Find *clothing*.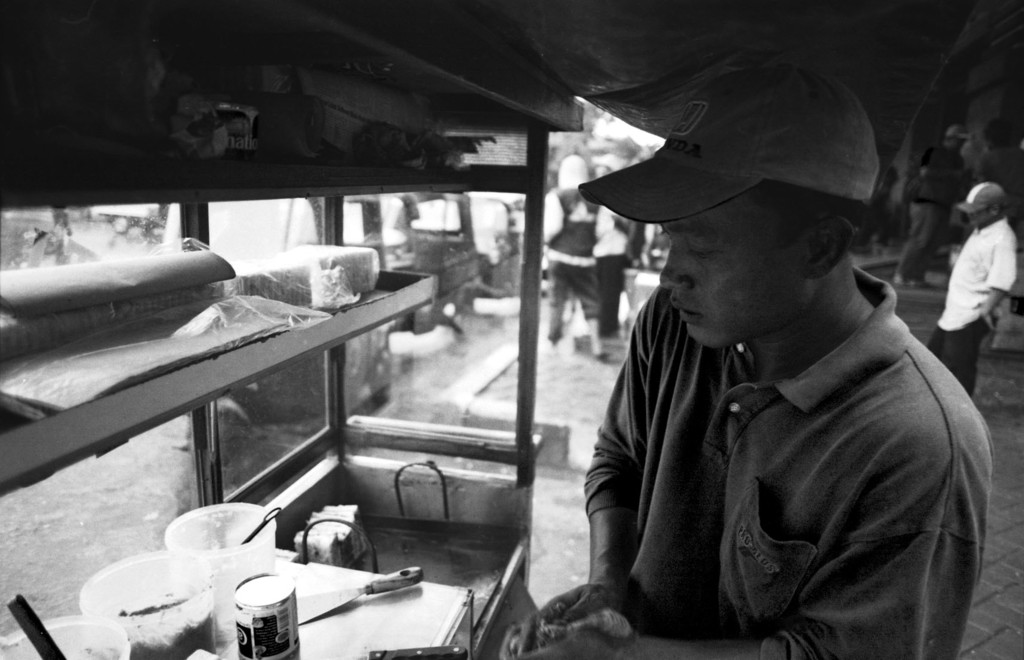
pyautogui.locateOnScreen(596, 203, 628, 332).
